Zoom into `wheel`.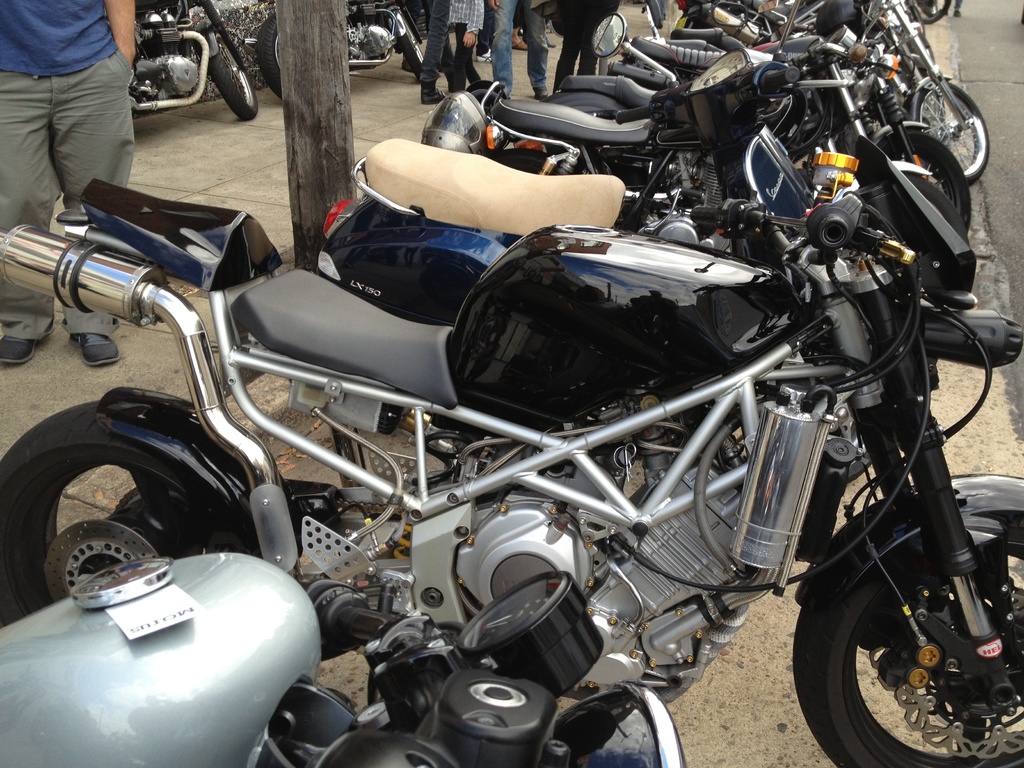
Zoom target: 0, 401, 263, 625.
